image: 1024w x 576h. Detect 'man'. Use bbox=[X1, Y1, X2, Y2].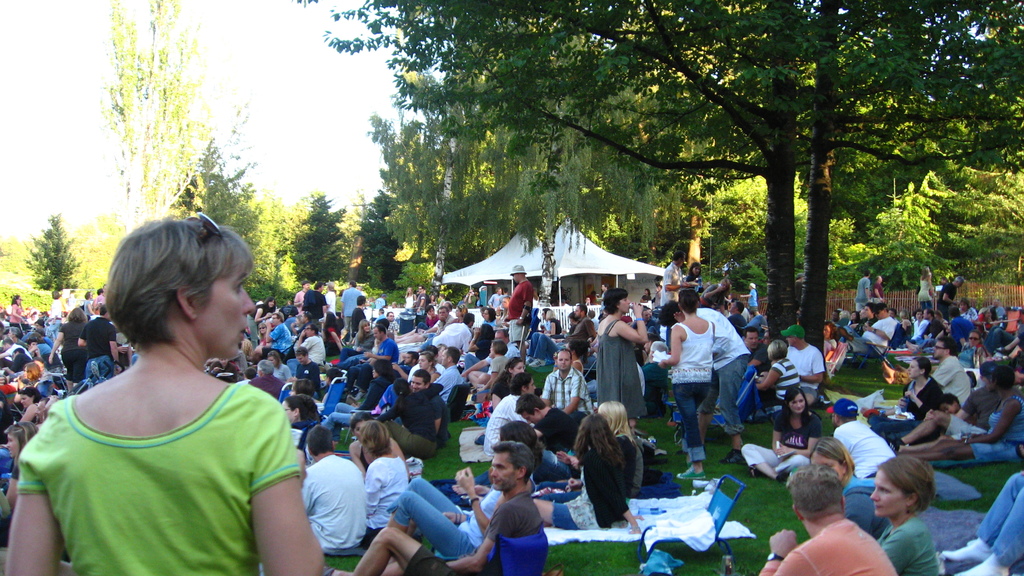
bbox=[464, 323, 532, 373].
